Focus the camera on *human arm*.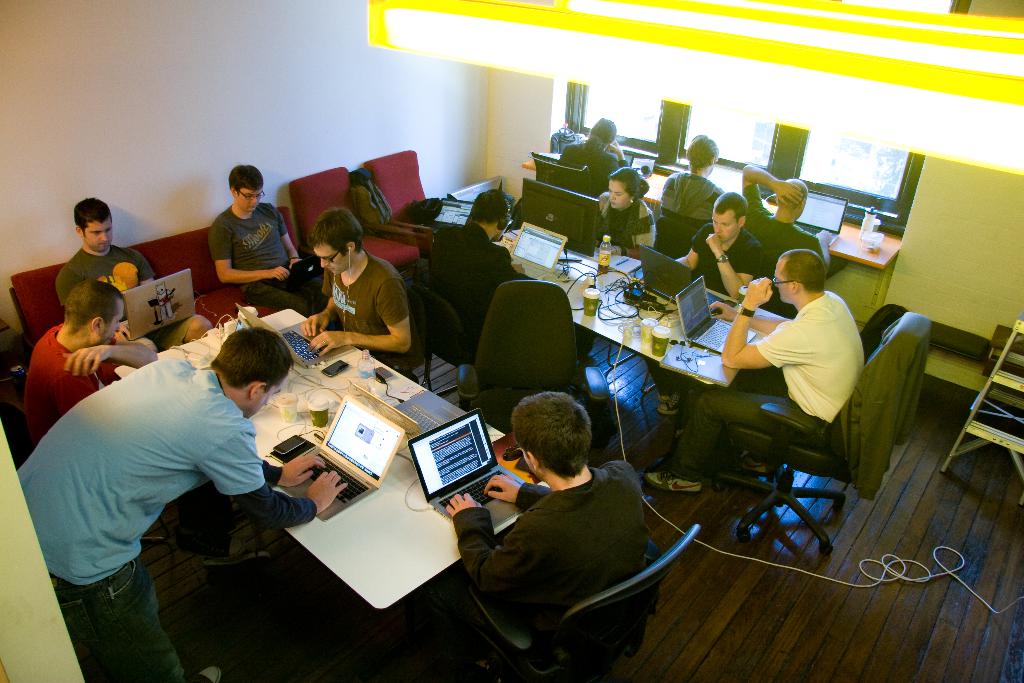
Focus region: [195,225,282,294].
